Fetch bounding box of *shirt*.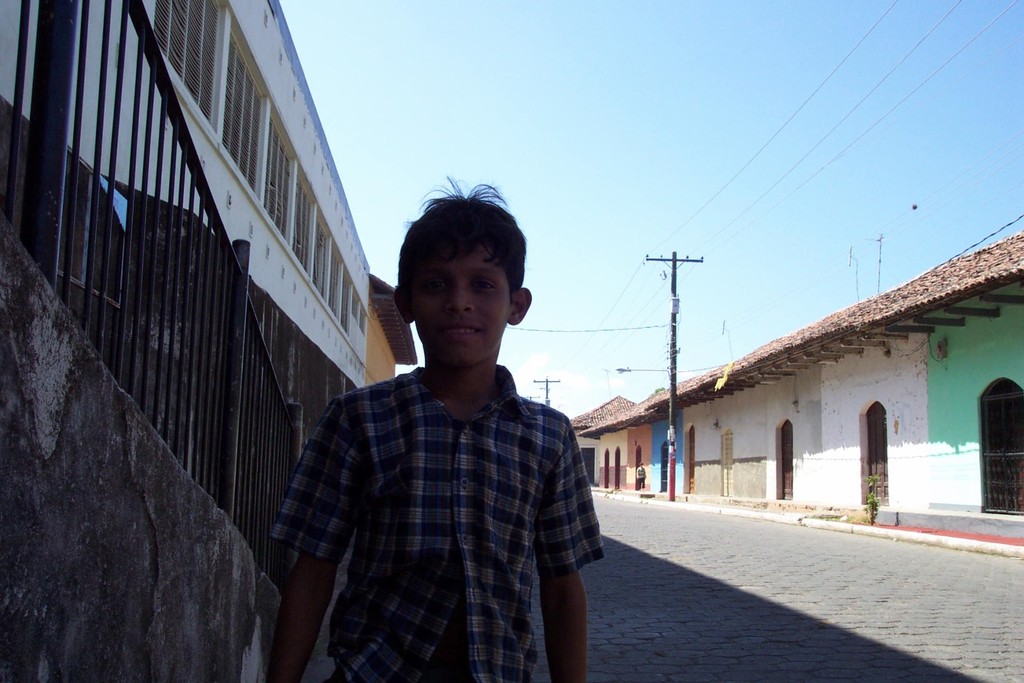
Bbox: <box>349,346,582,663</box>.
